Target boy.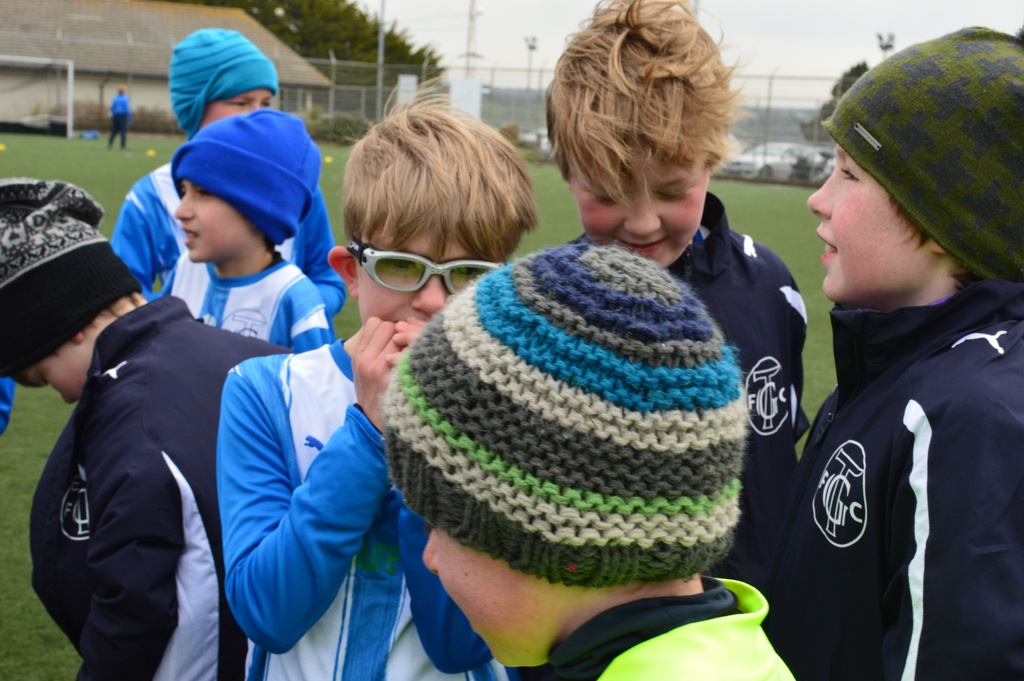
Target region: x1=104 y1=81 x2=133 y2=146.
